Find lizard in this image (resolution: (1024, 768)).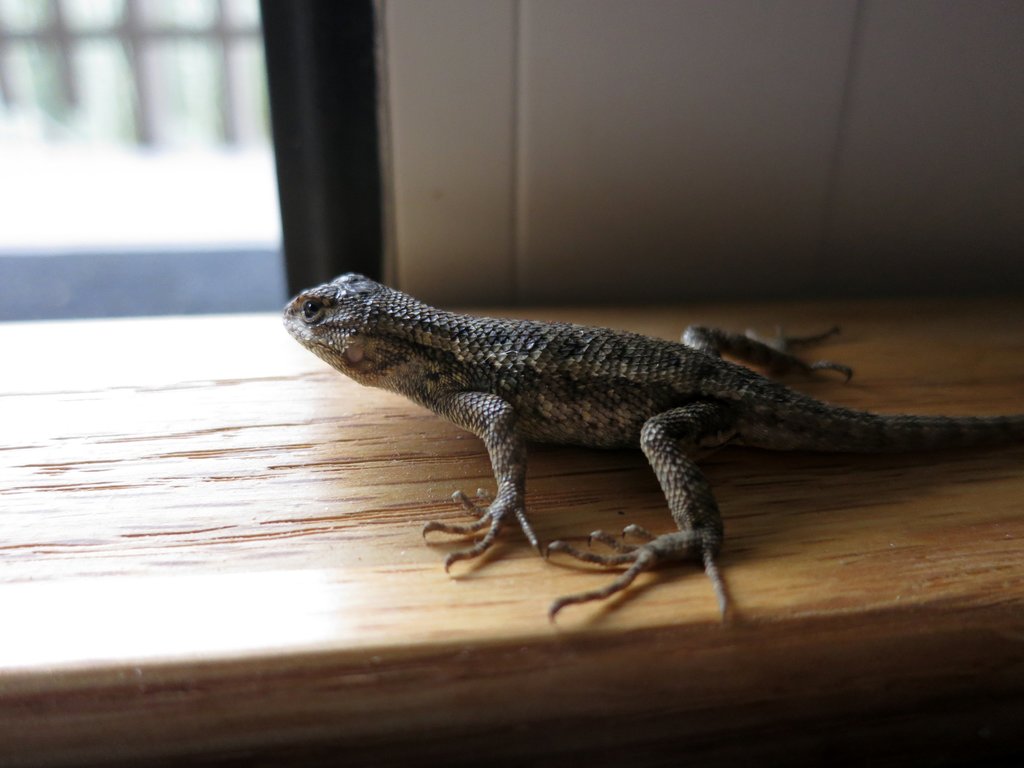
(278,268,1020,625).
